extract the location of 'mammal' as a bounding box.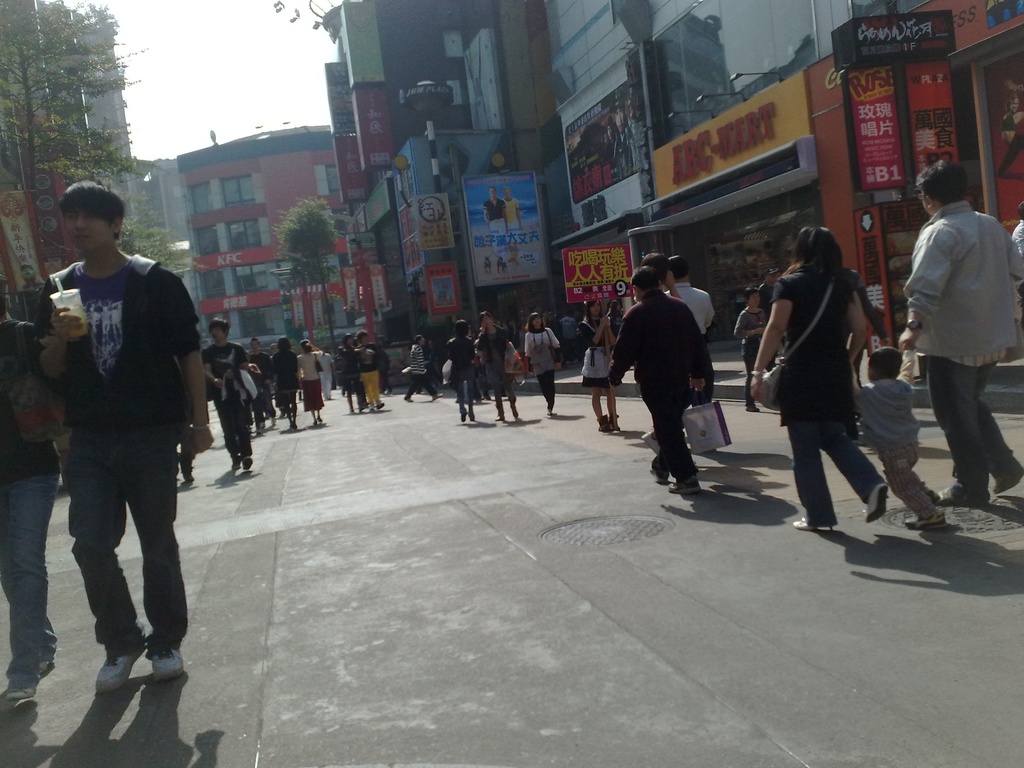
x1=483, y1=254, x2=492, y2=271.
